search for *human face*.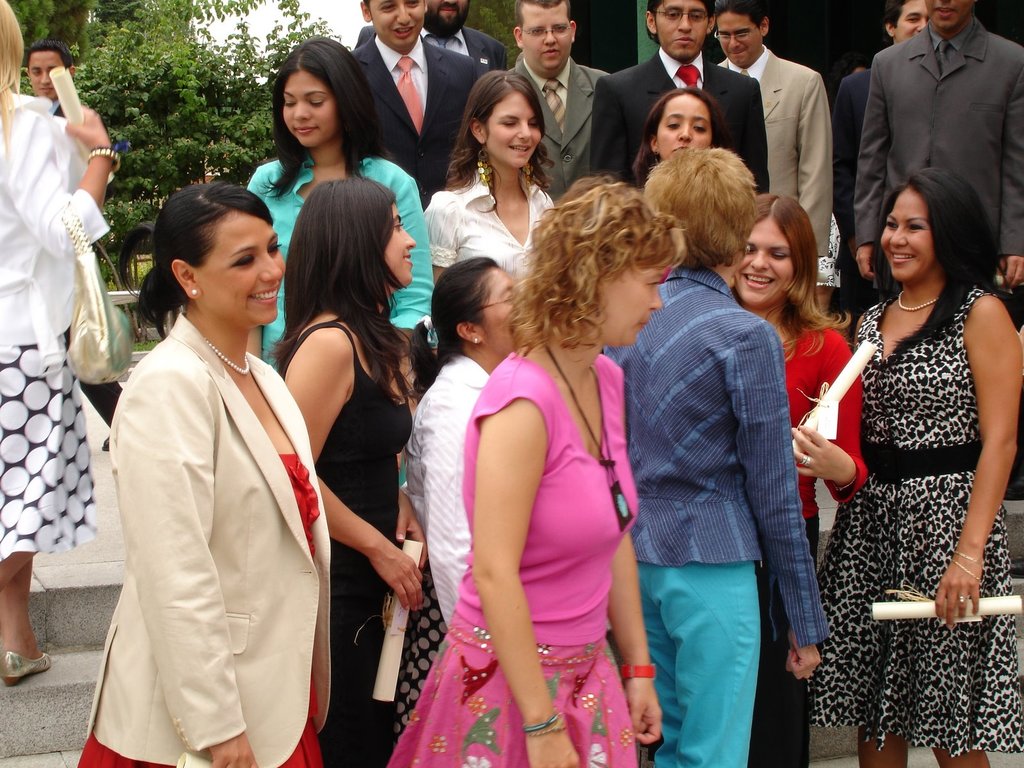
Found at BBox(200, 212, 289, 322).
